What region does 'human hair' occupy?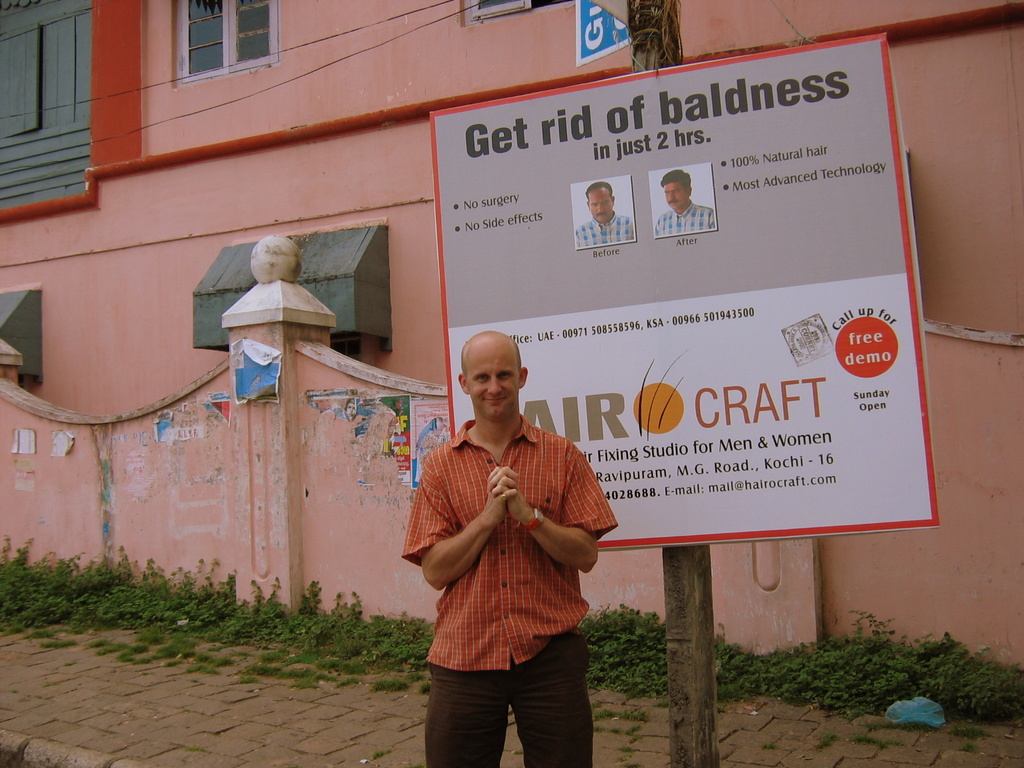
bbox=(584, 180, 616, 201).
